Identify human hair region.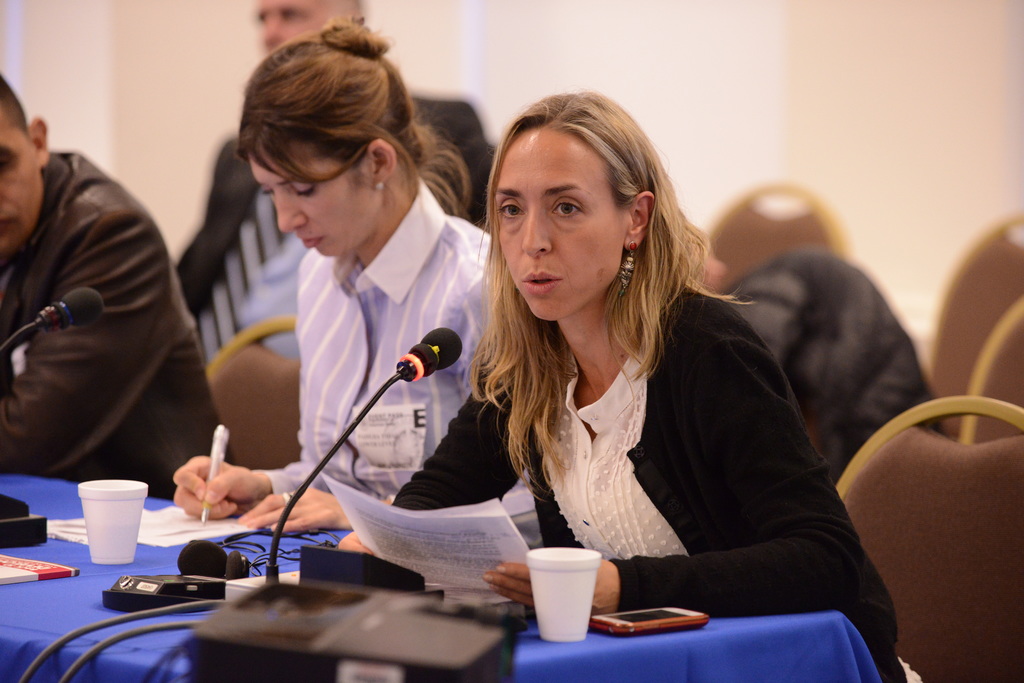
Region: 234, 12, 472, 220.
